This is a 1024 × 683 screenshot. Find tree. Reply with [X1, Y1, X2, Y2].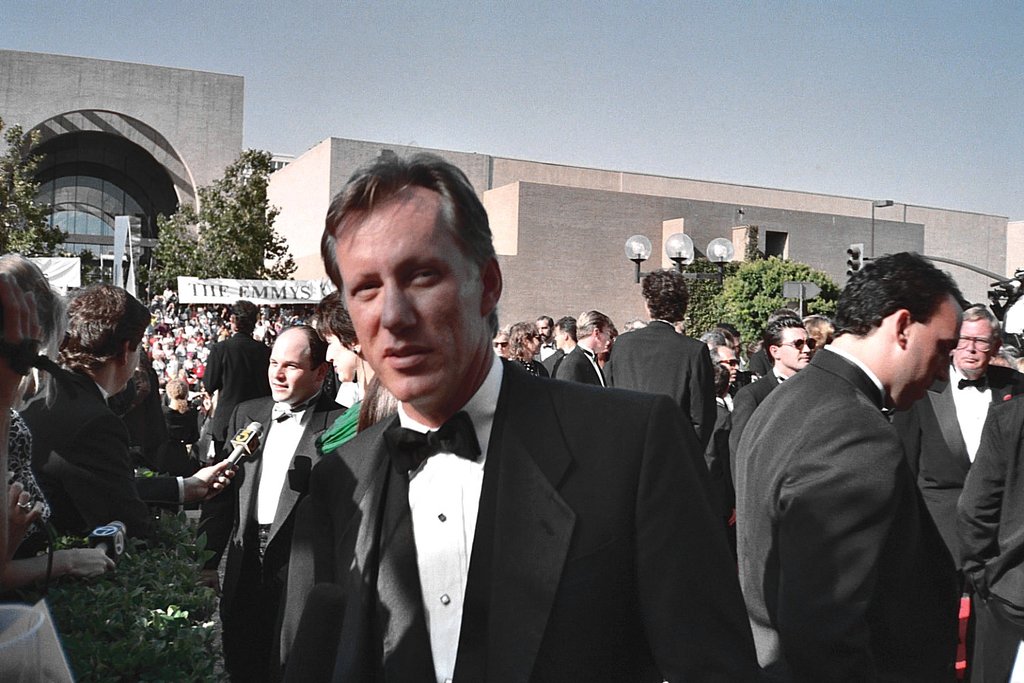
[151, 153, 298, 277].
